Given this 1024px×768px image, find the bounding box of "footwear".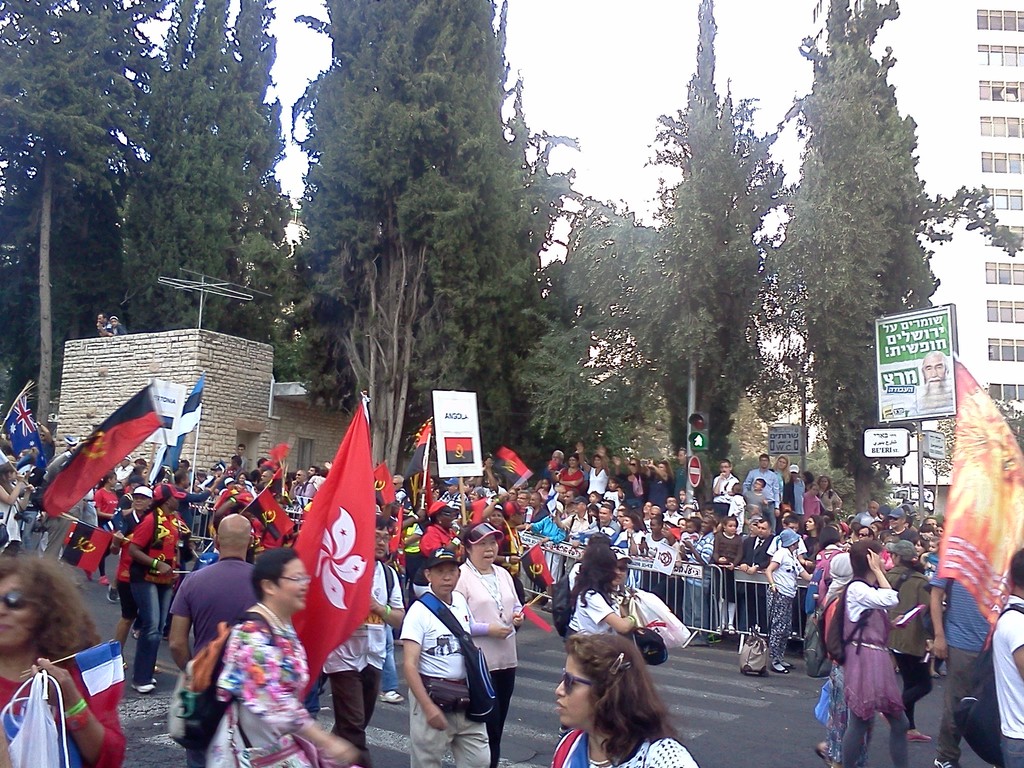
region(769, 660, 787, 673).
